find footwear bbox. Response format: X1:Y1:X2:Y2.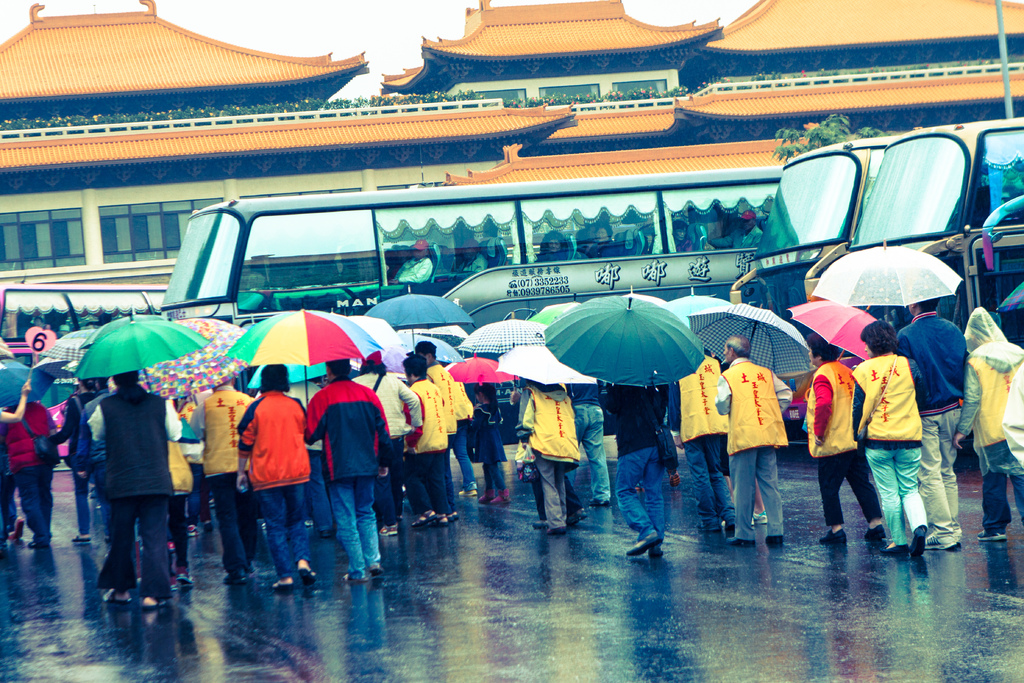
296:563:314:587.
